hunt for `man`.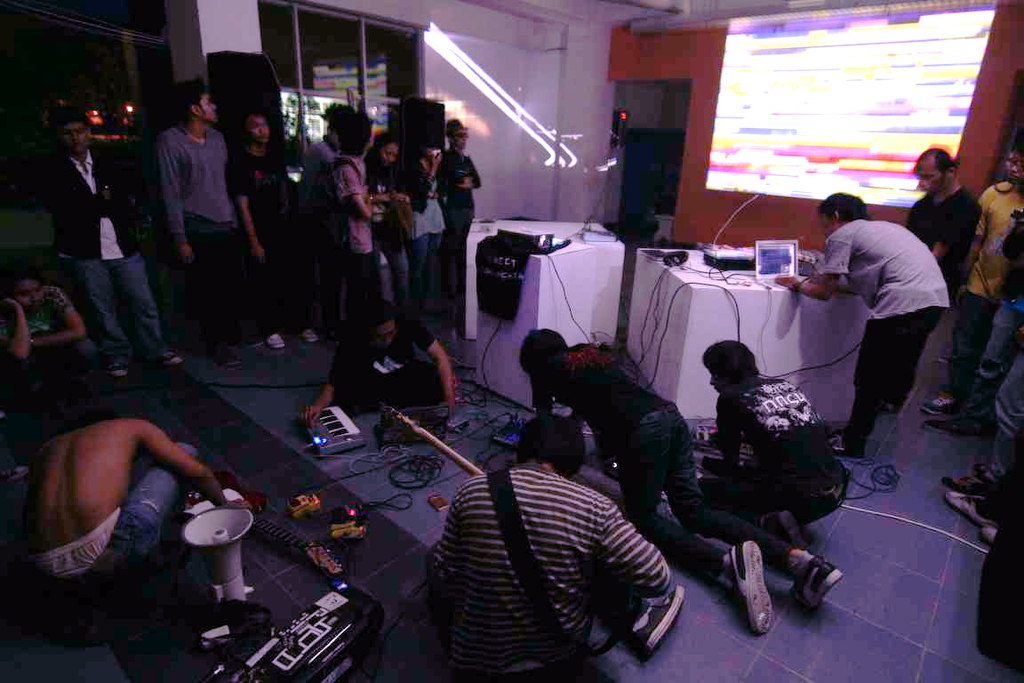
Hunted down at detection(783, 193, 946, 465).
